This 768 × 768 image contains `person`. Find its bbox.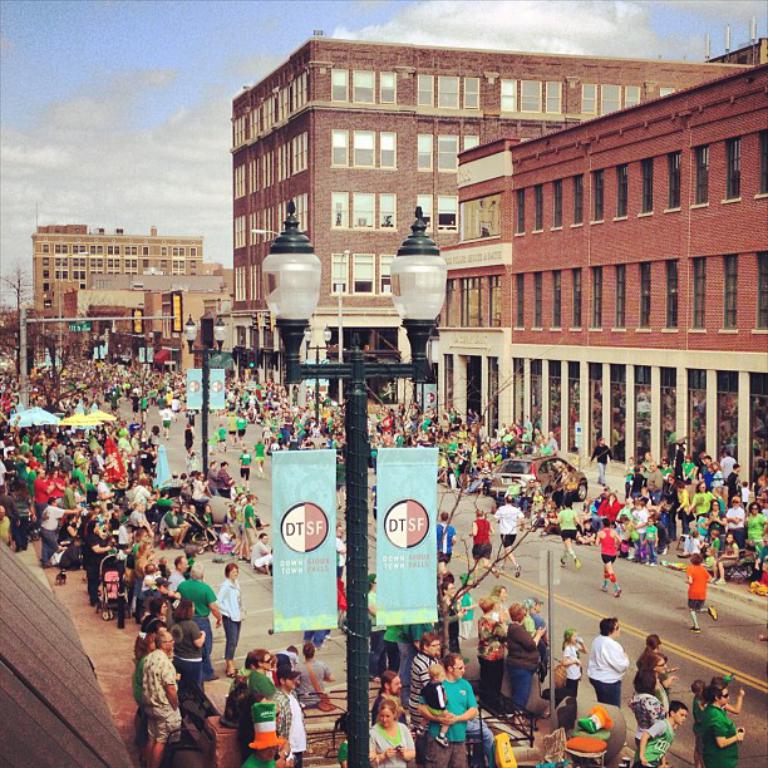
(x1=473, y1=594, x2=507, y2=693).
